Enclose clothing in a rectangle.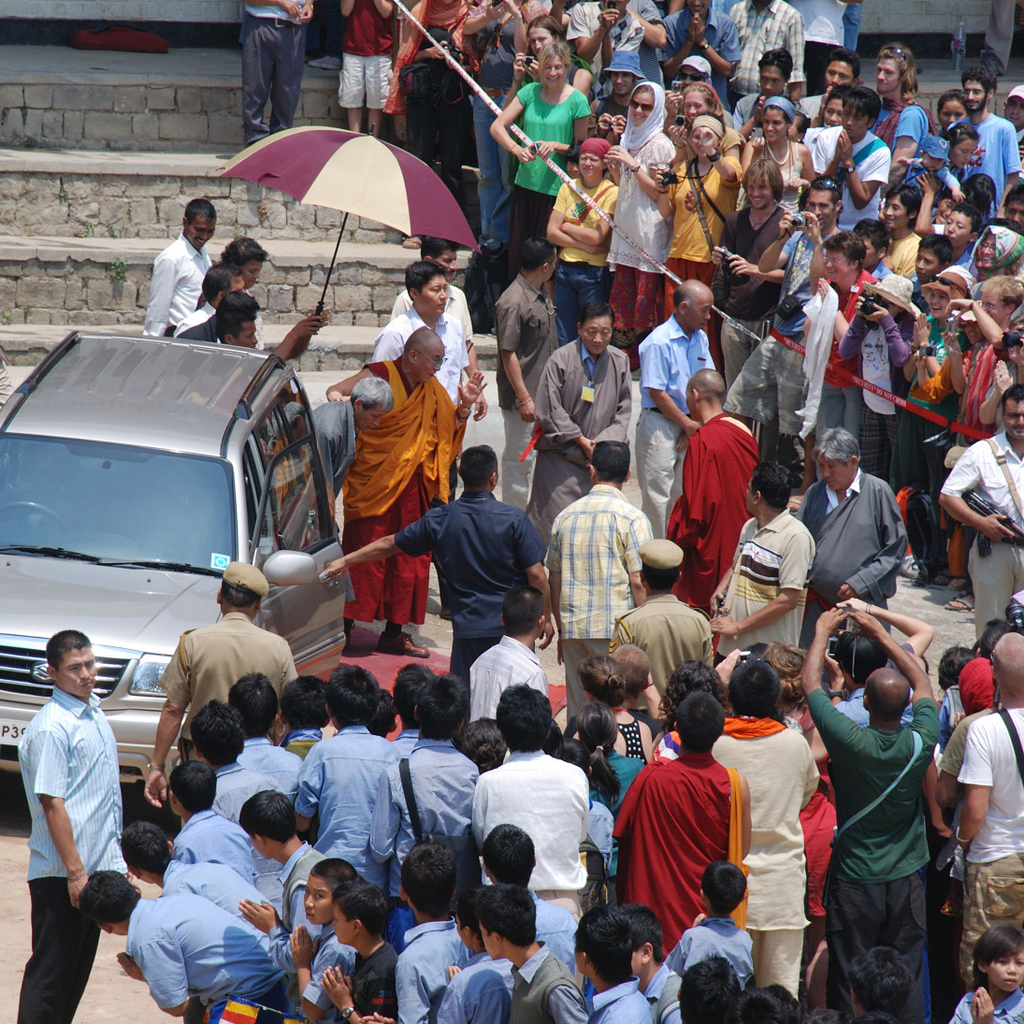
<bbox>736, 90, 796, 136</bbox>.
